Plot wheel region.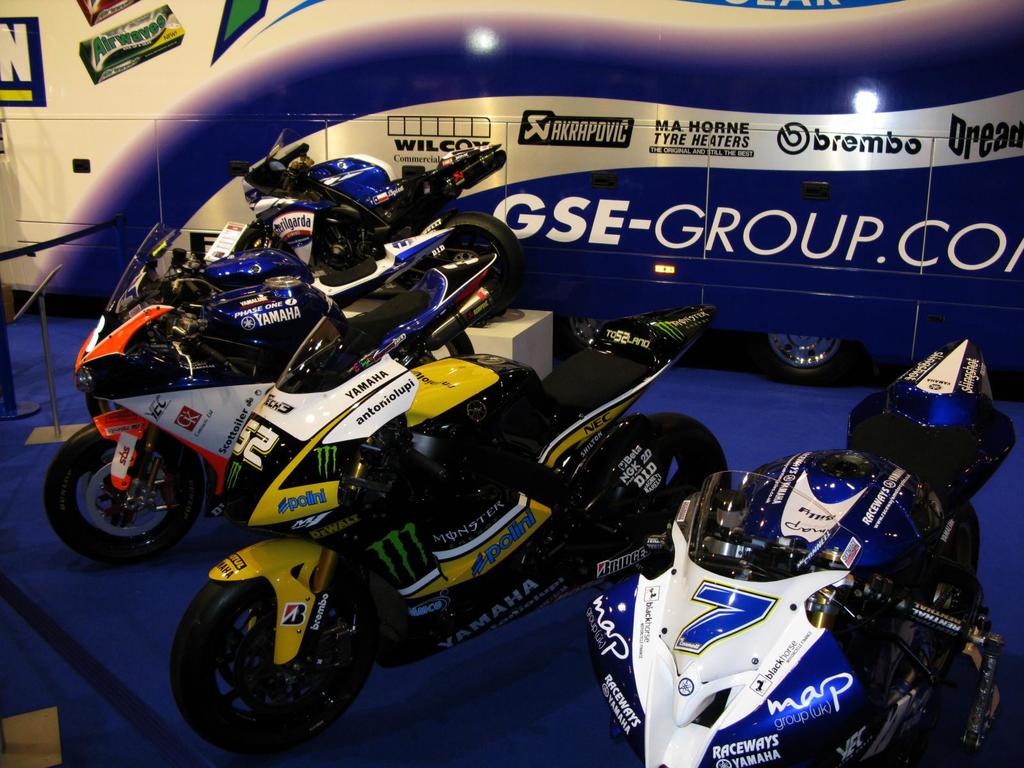
Plotted at Rect(167, 577, 372, 758).
